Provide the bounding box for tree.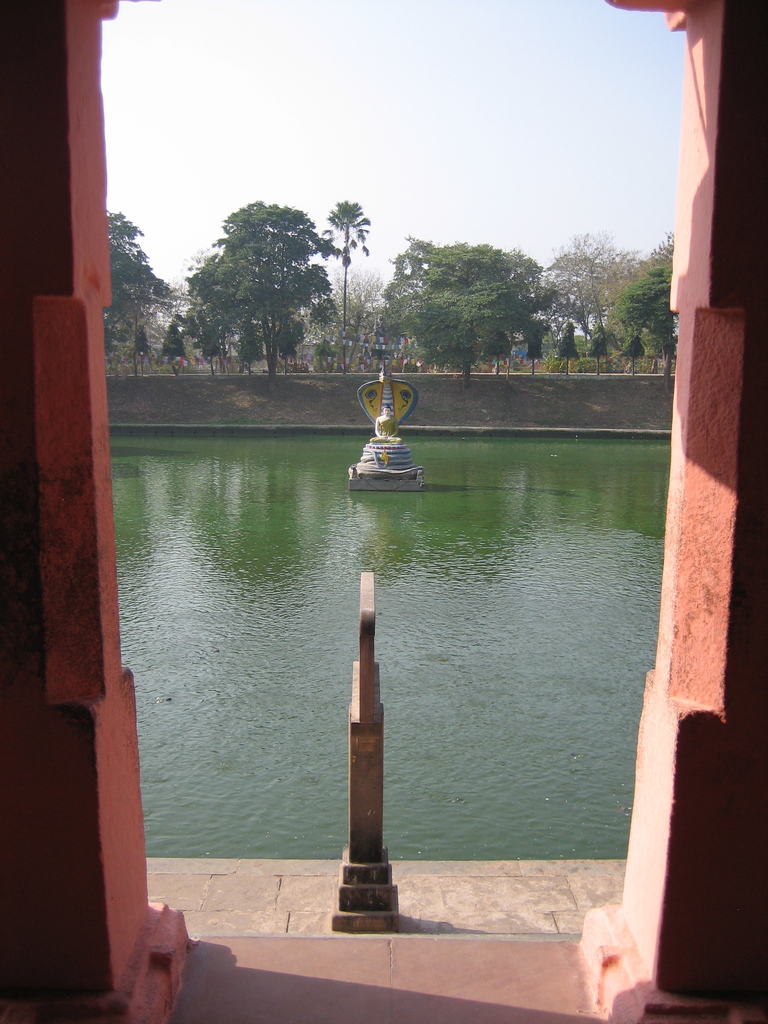
364,233,551,390.
